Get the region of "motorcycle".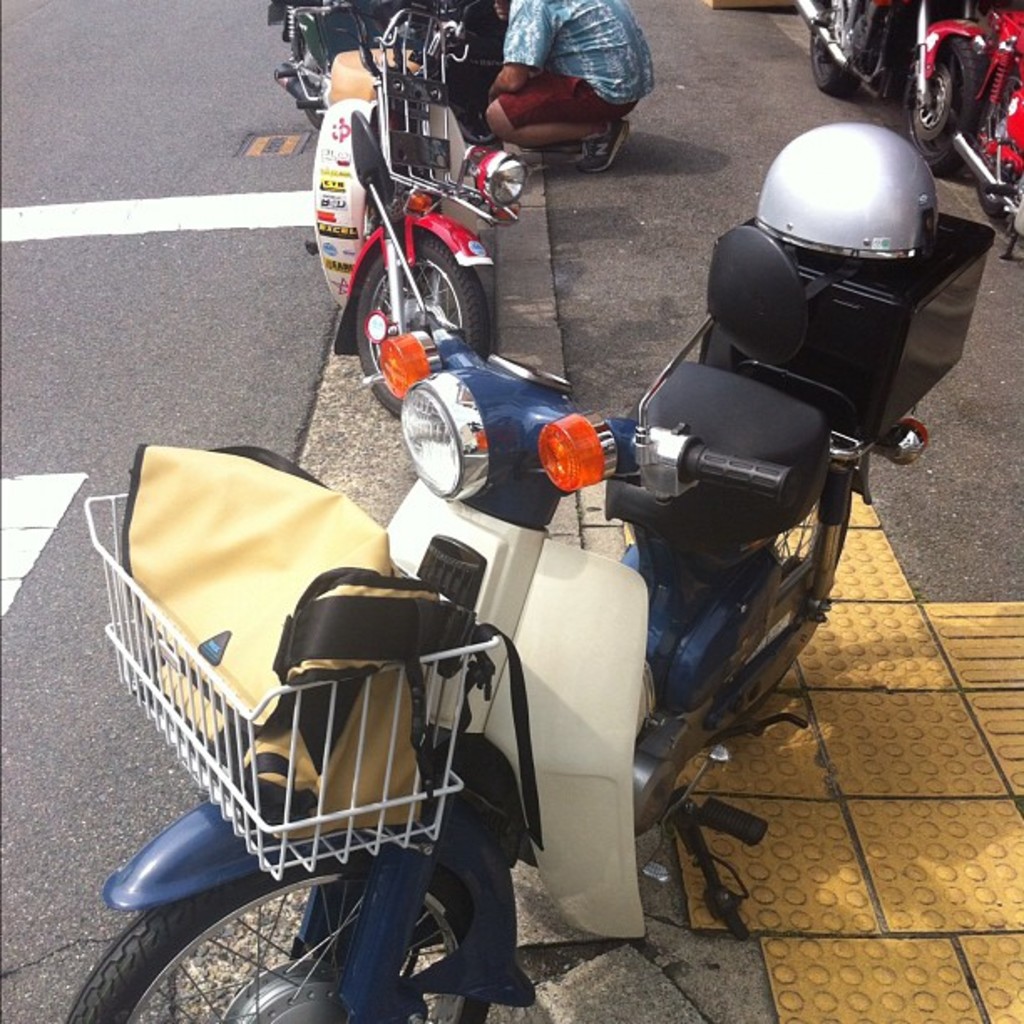
bbox=(166, 127, 975, 992).
